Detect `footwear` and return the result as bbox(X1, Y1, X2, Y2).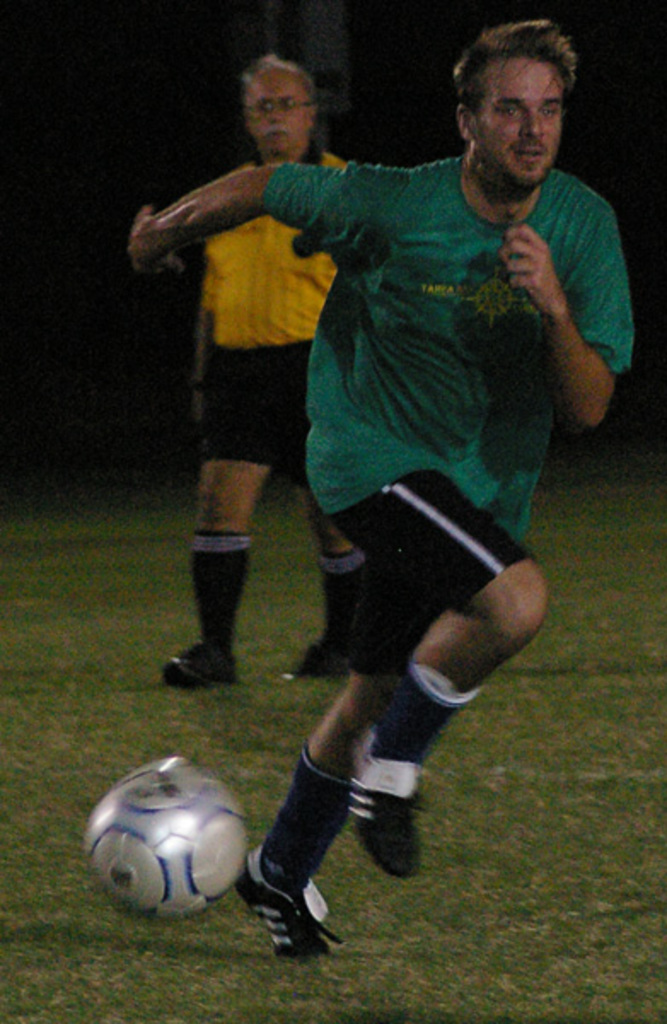
bbox(167, 637, 235, 686).
